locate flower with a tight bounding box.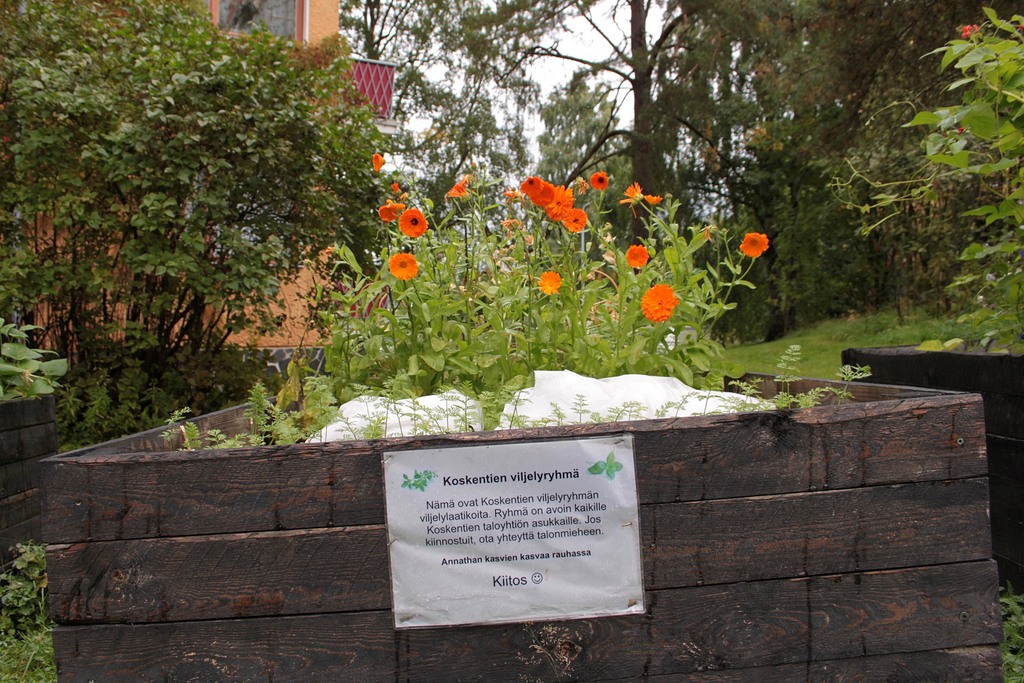
select_region(375, 198, 403, 220).
